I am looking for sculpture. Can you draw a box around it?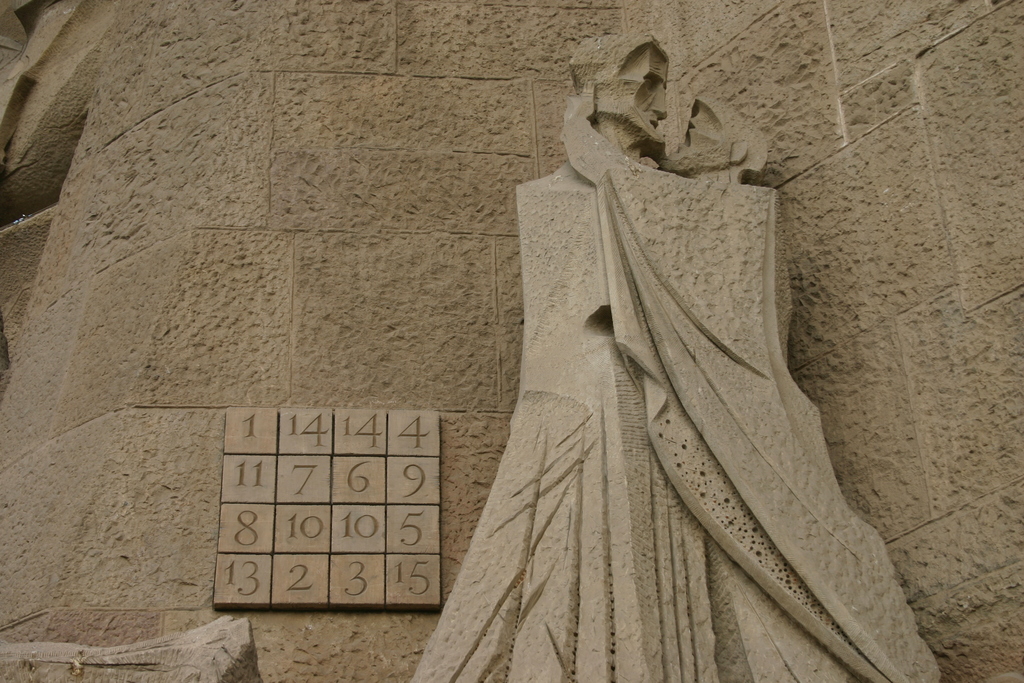
Sure, the bounding box is bbox=(474, 25, 830, 647).
